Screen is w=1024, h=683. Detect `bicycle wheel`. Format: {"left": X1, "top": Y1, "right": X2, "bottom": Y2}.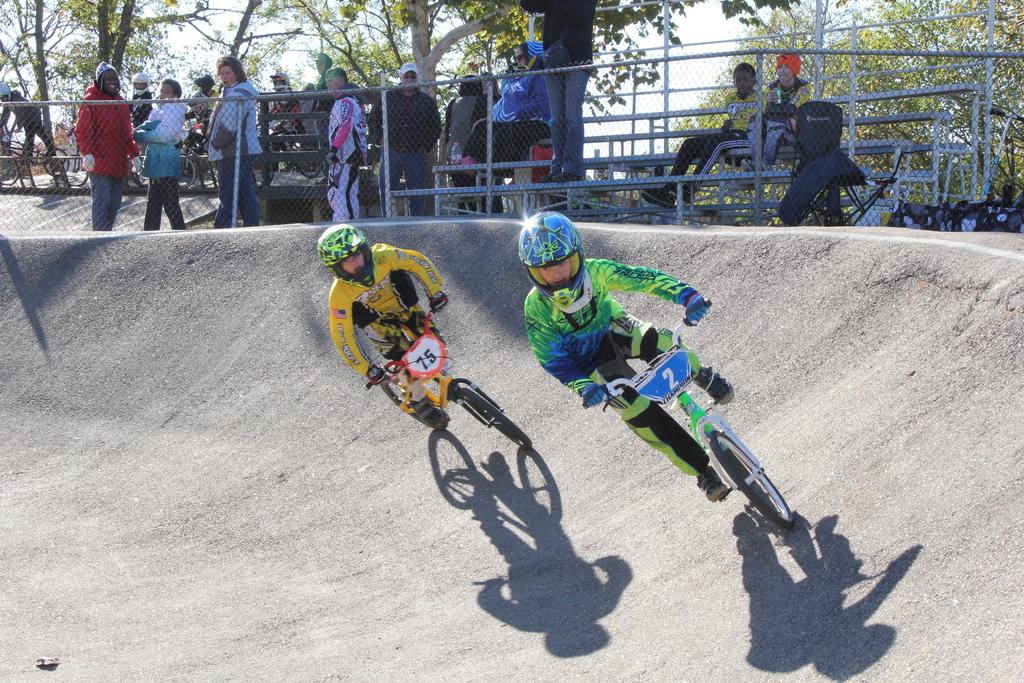
{"left": 707, "top": 432, "right": 792, "bottom": 527}.
